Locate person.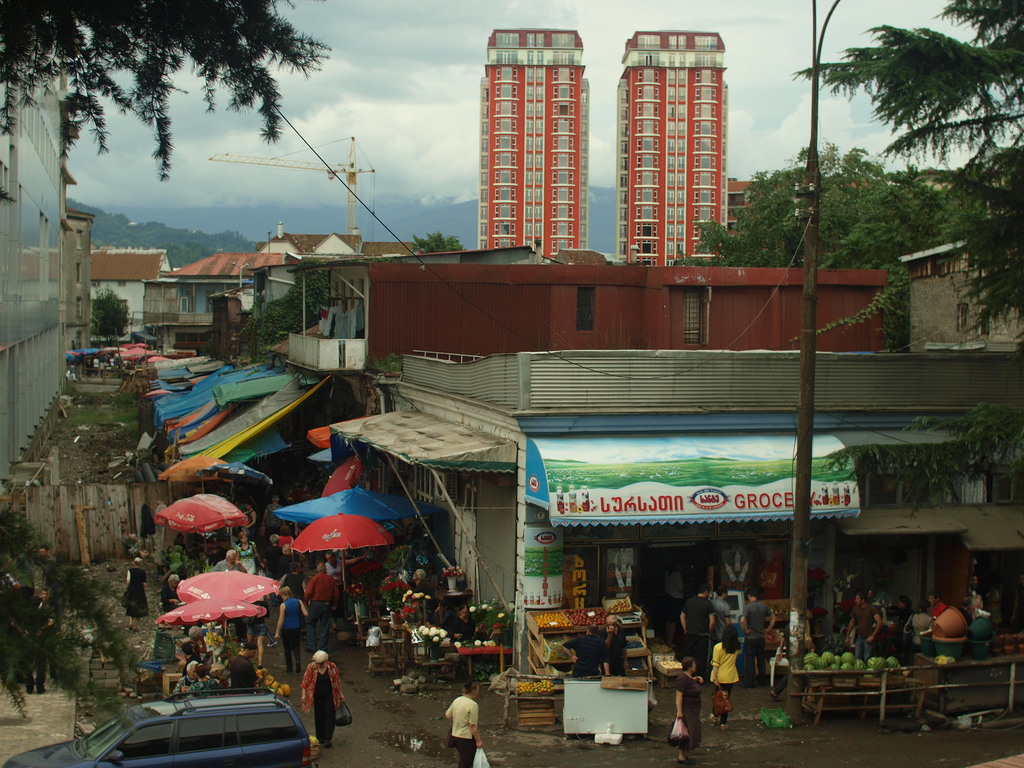
Bounding box: {"left": 303, "top": 563, "right": 340, "bottom": 650}.
